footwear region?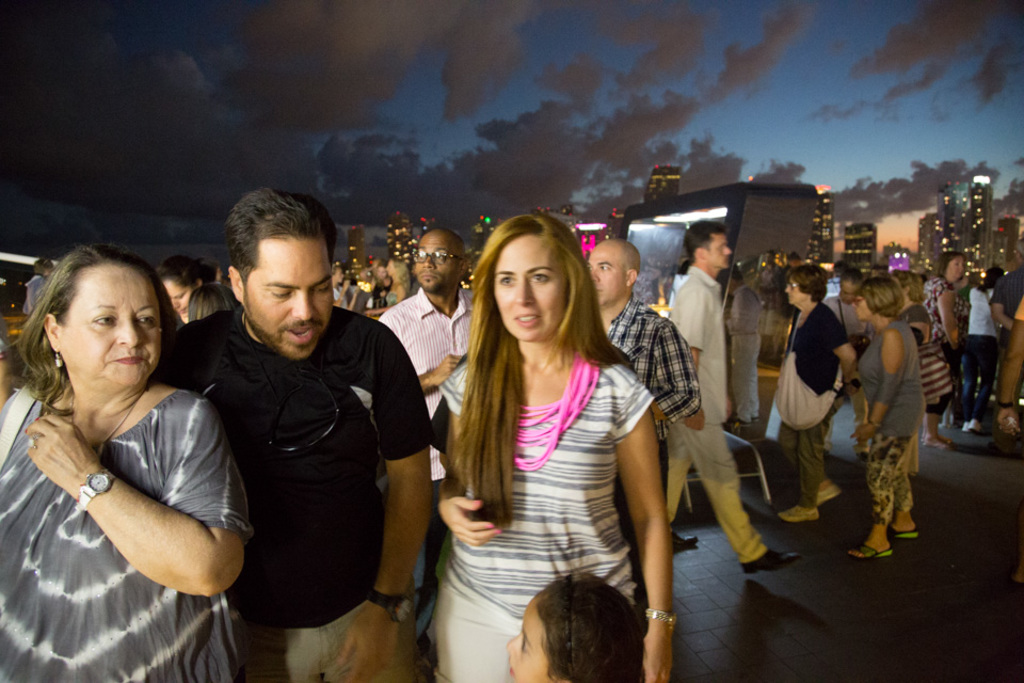
select_region(821, 481, 843, 505)
